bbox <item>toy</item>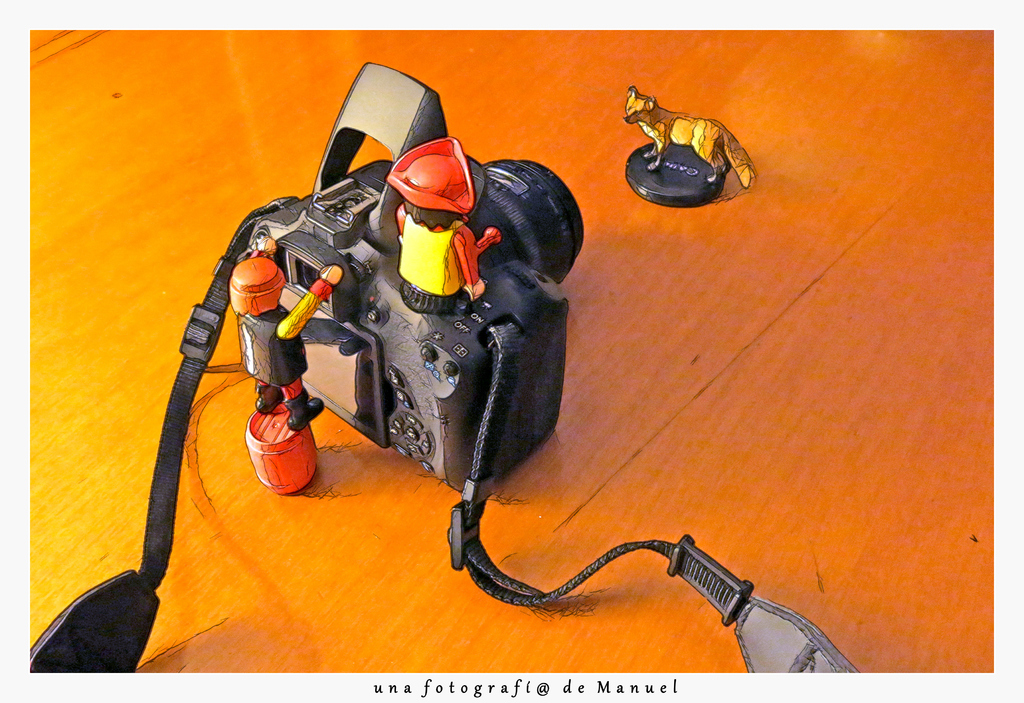
{"x1": 390, "y1": 133, "x2": 504, "y2": 314}
